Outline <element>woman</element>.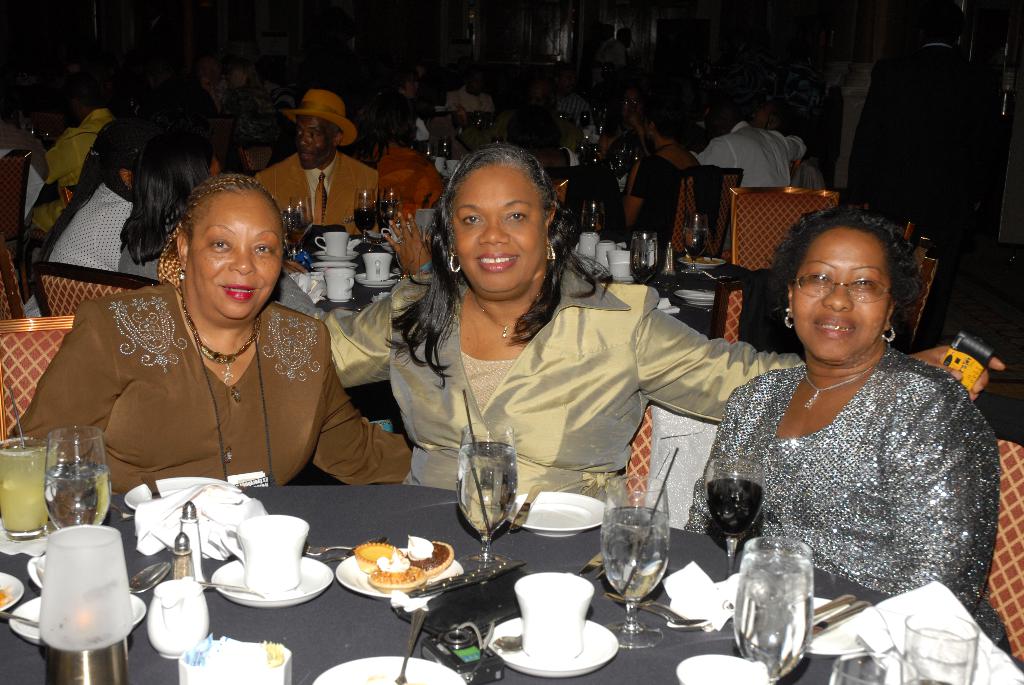
Outline: 123:119:246:276.
